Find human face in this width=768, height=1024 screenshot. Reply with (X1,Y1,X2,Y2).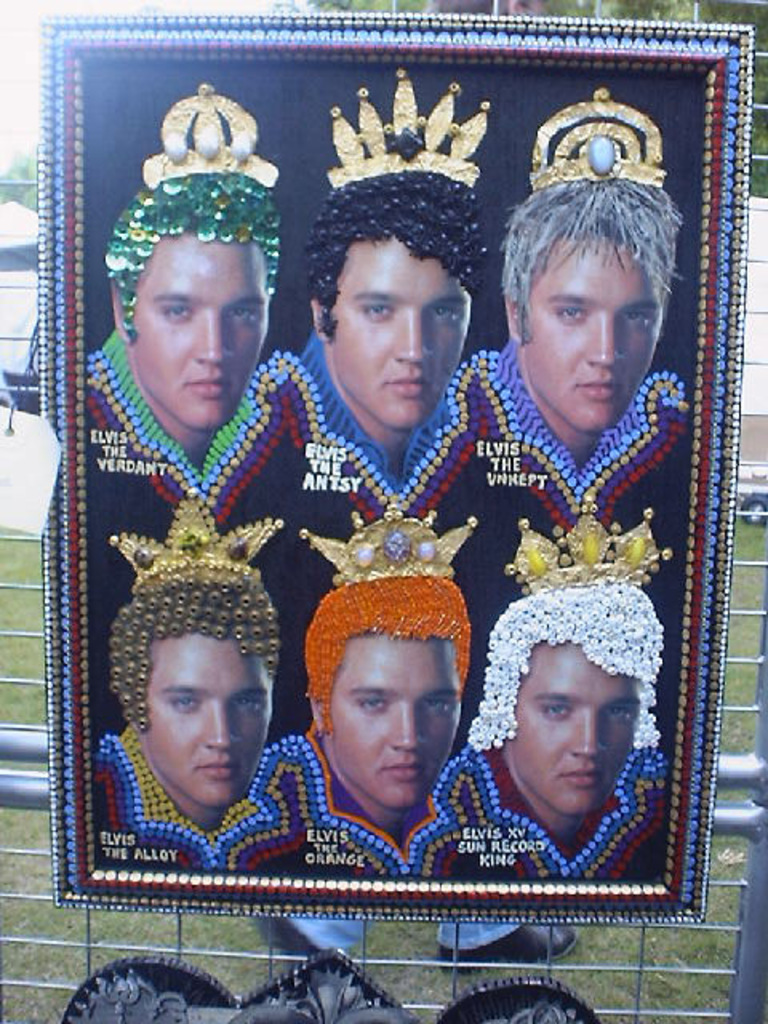
(331,234,470,430).
